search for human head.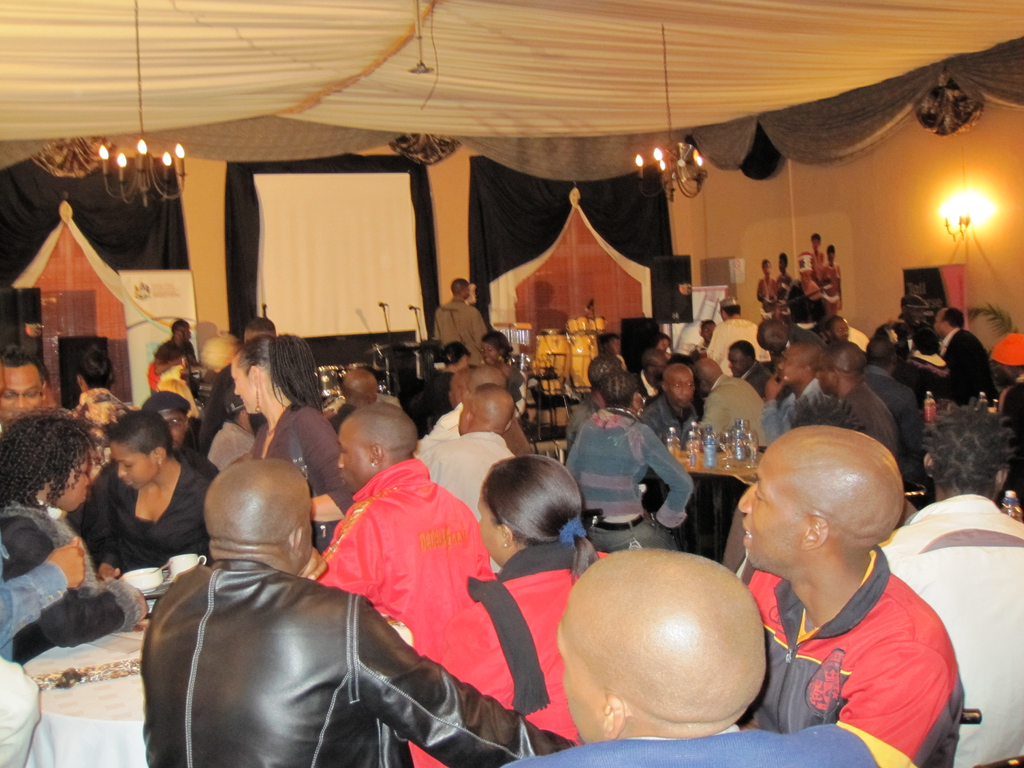
Found at x1=110 y1=409 x2=168 y2=488.
